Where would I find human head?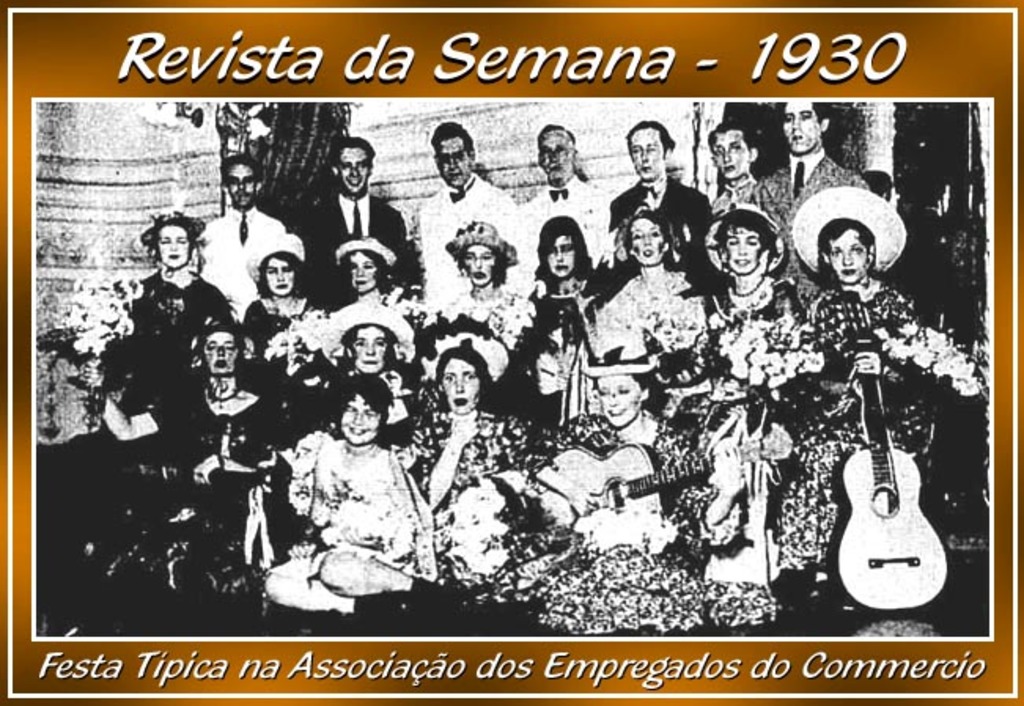
At crop(220, 148, 260, 206).
